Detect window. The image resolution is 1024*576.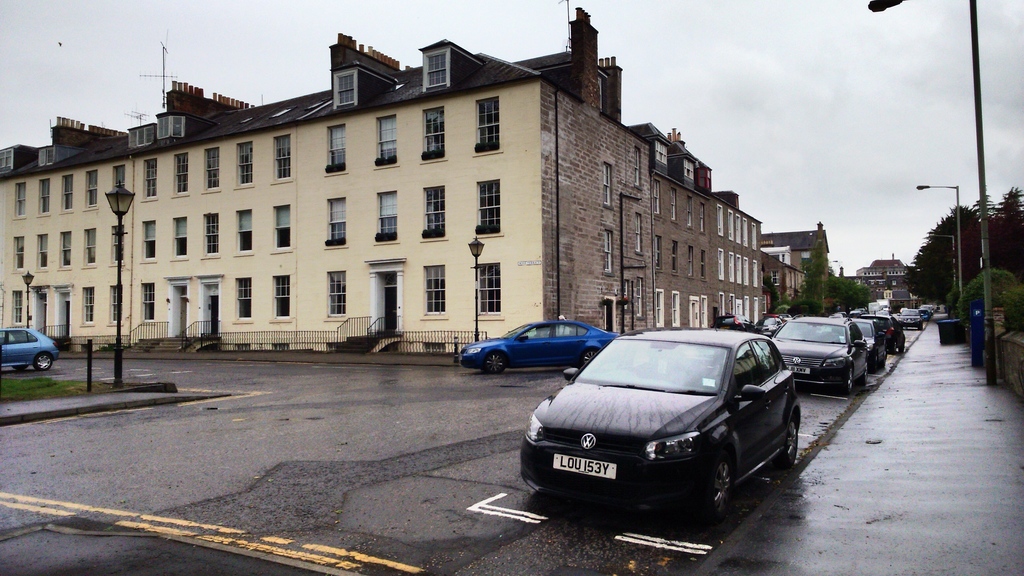
<box>37,177,50,215</box>.
